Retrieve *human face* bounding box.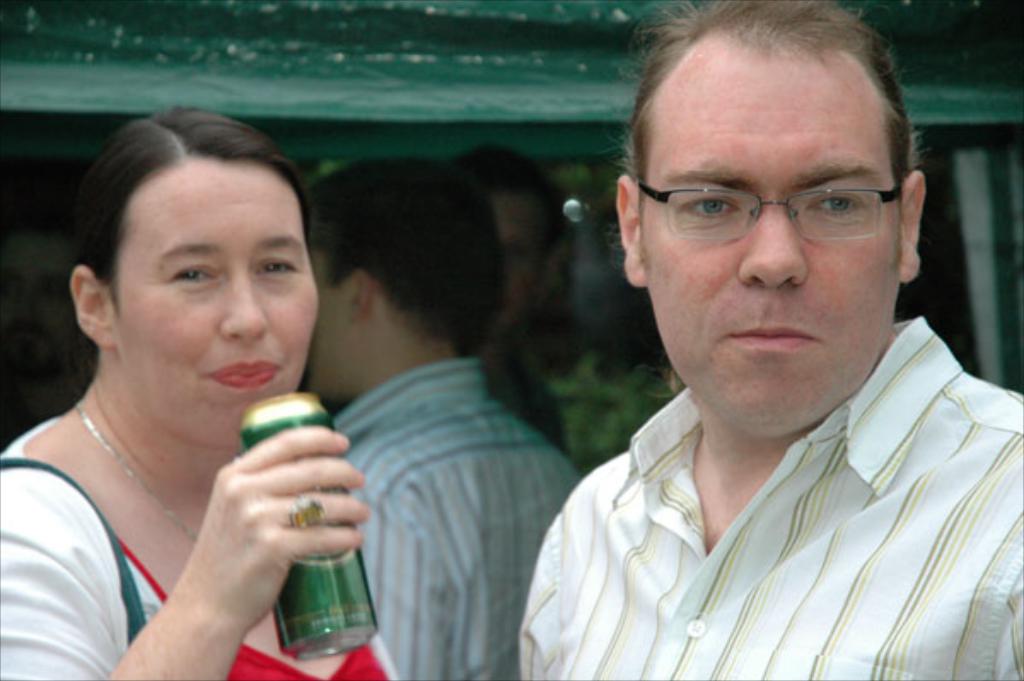
Bounding box: bbox=(116, 155, 317, 451).
